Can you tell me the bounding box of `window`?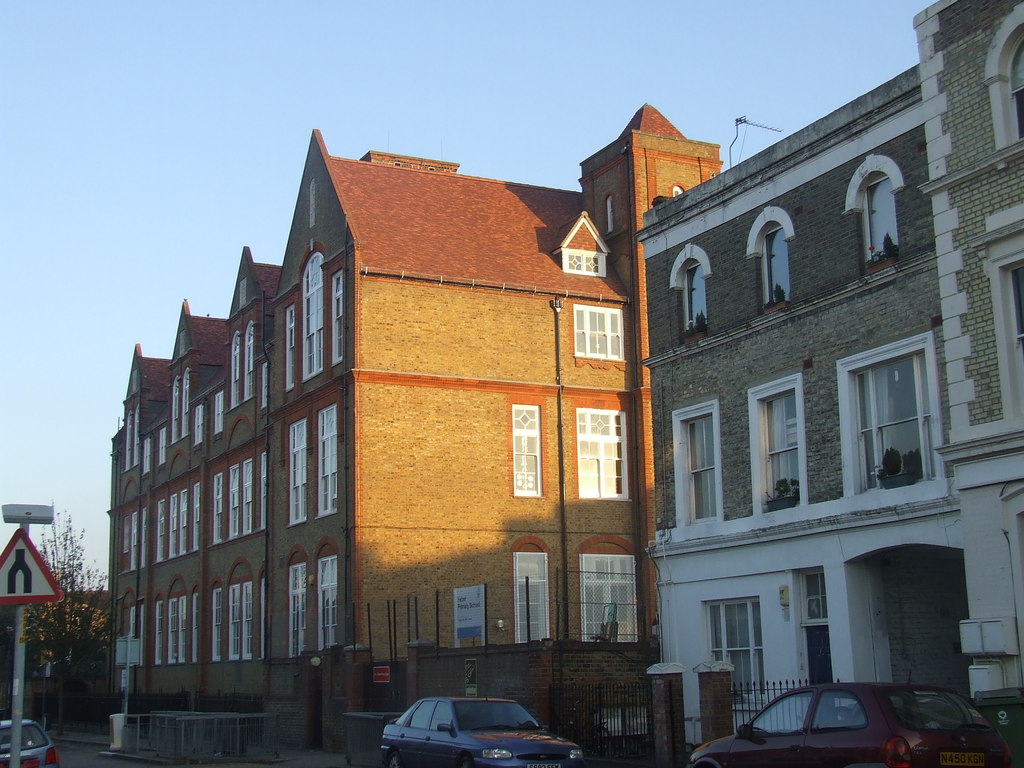
box=[665, 247, 717, 331].
